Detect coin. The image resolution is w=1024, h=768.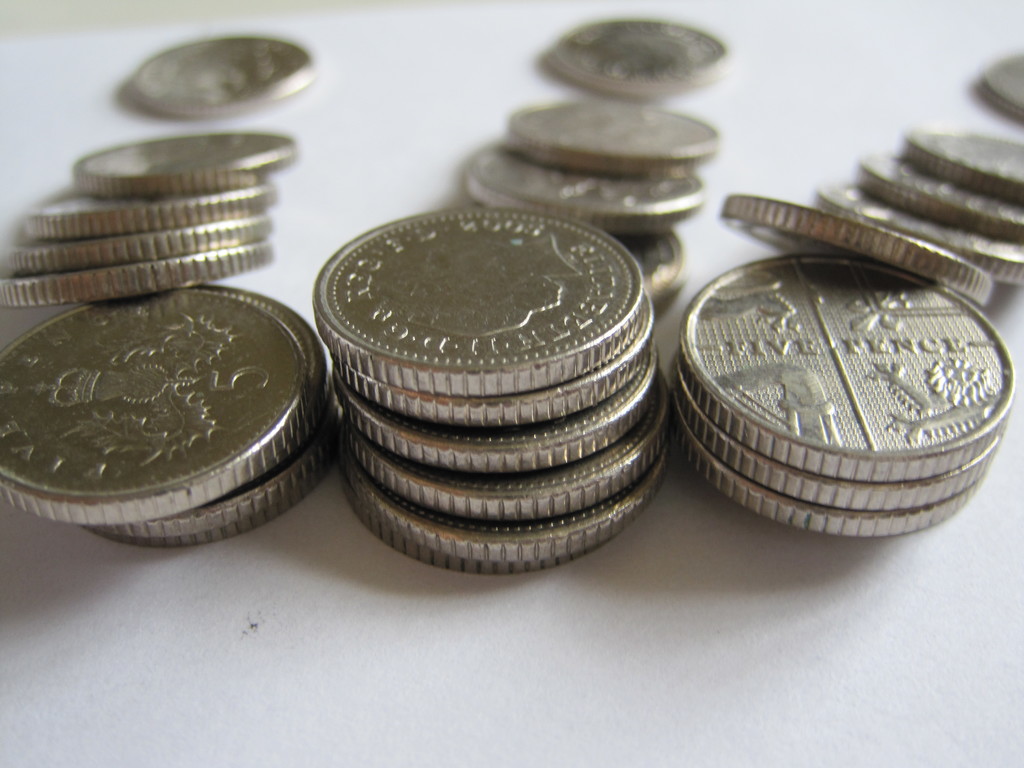
x1=447 y1=198 x2=691 y2=317.
